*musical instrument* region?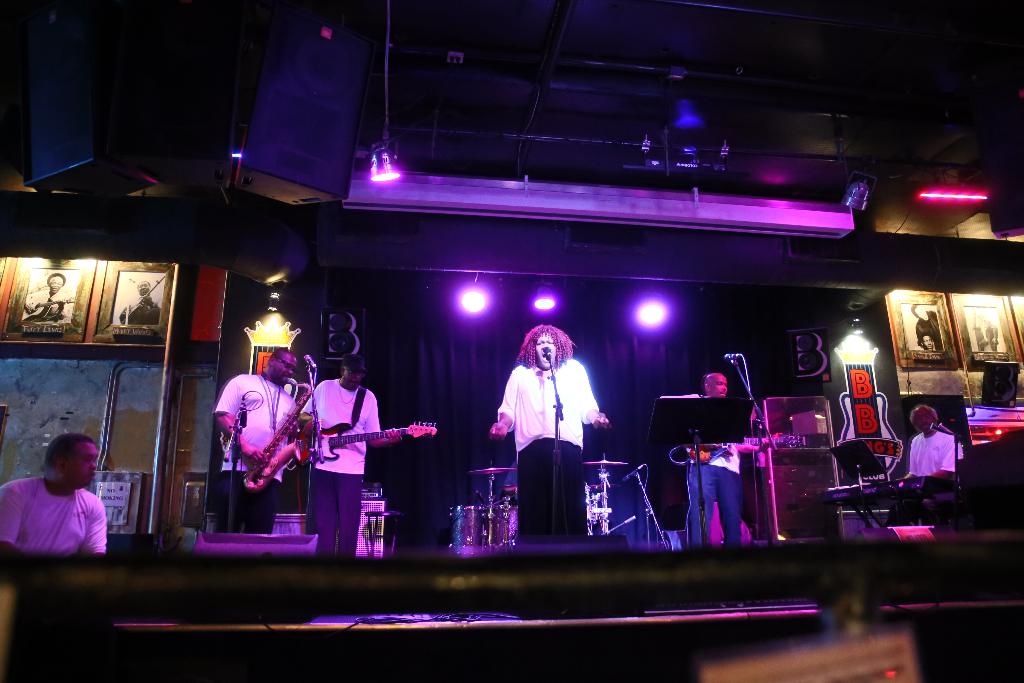
(243, 373, 320, 494)
